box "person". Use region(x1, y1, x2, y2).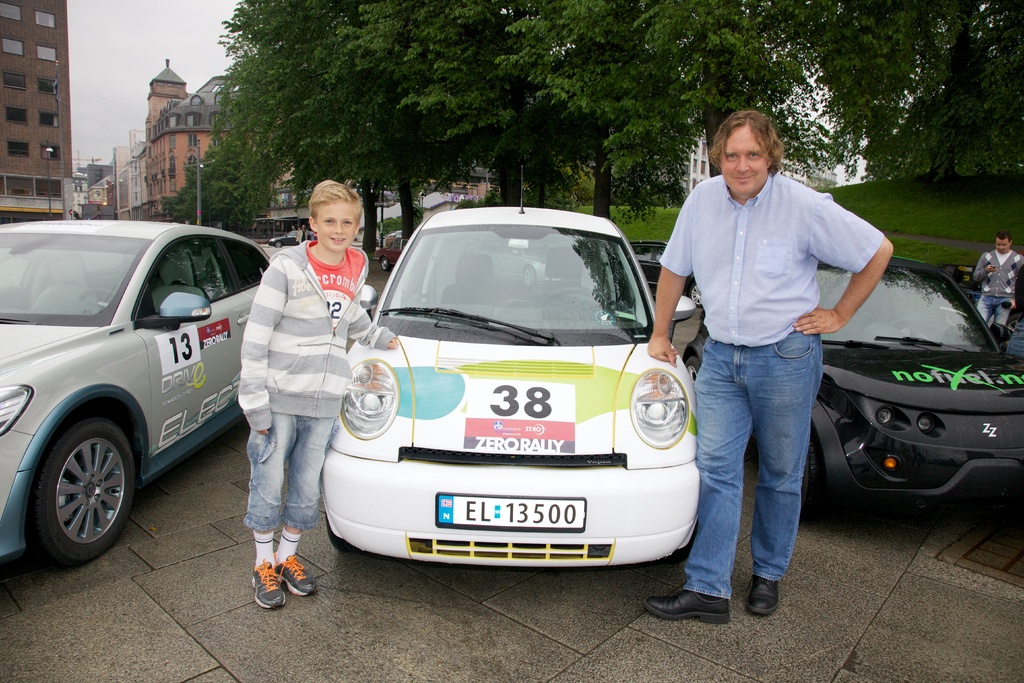
region(676, 90, 872, 617).
